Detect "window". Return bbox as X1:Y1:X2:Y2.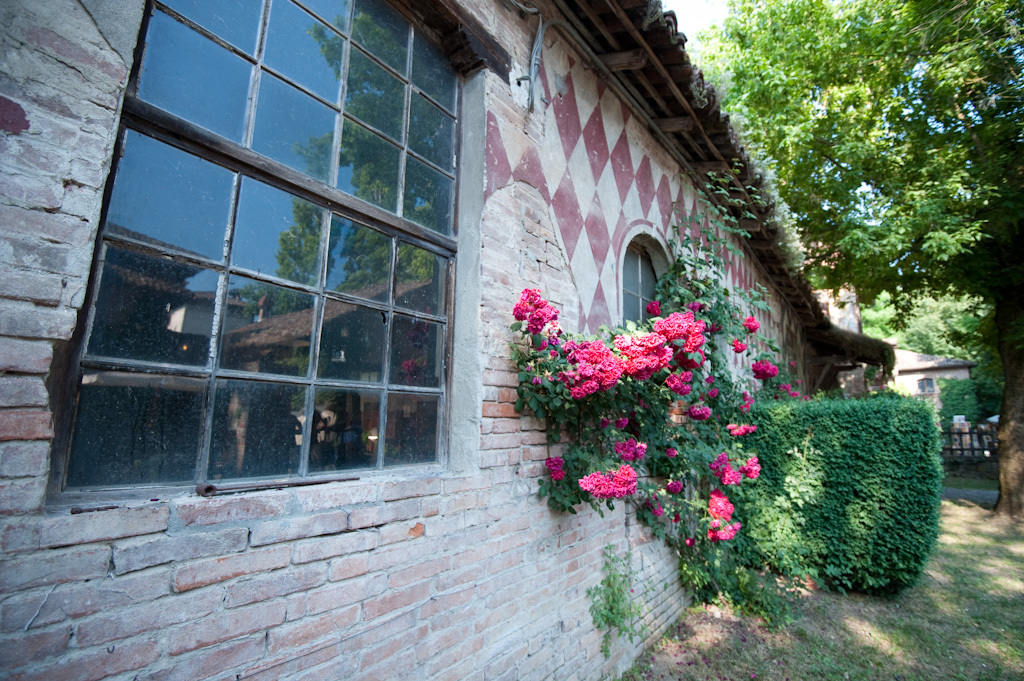
919:375:934:395.
